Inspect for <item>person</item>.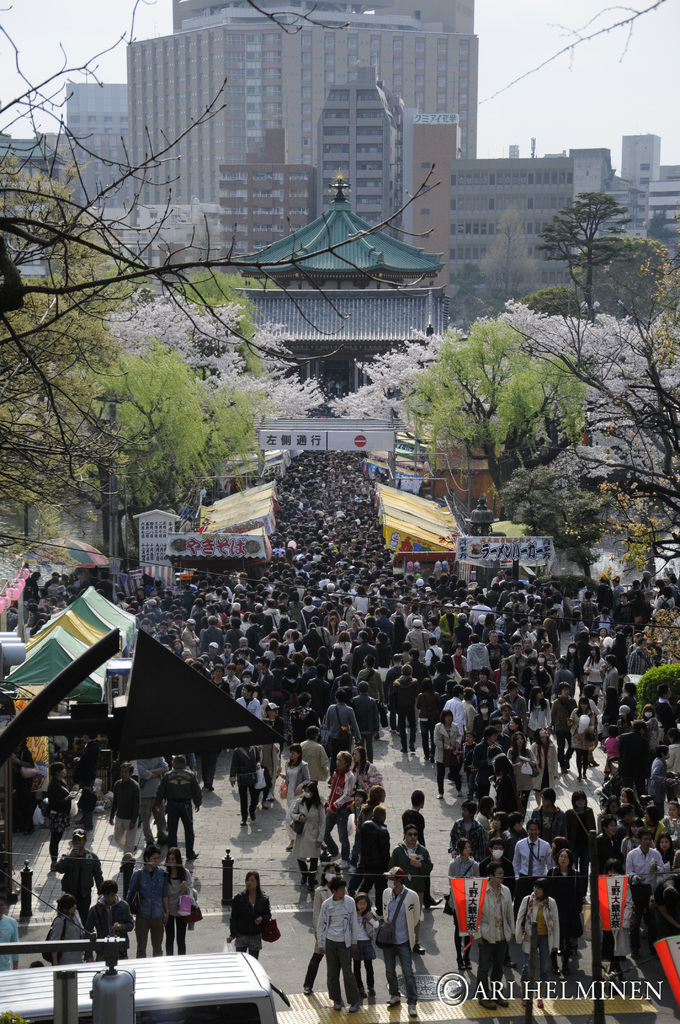
Inspection: 395,827,430,900.
